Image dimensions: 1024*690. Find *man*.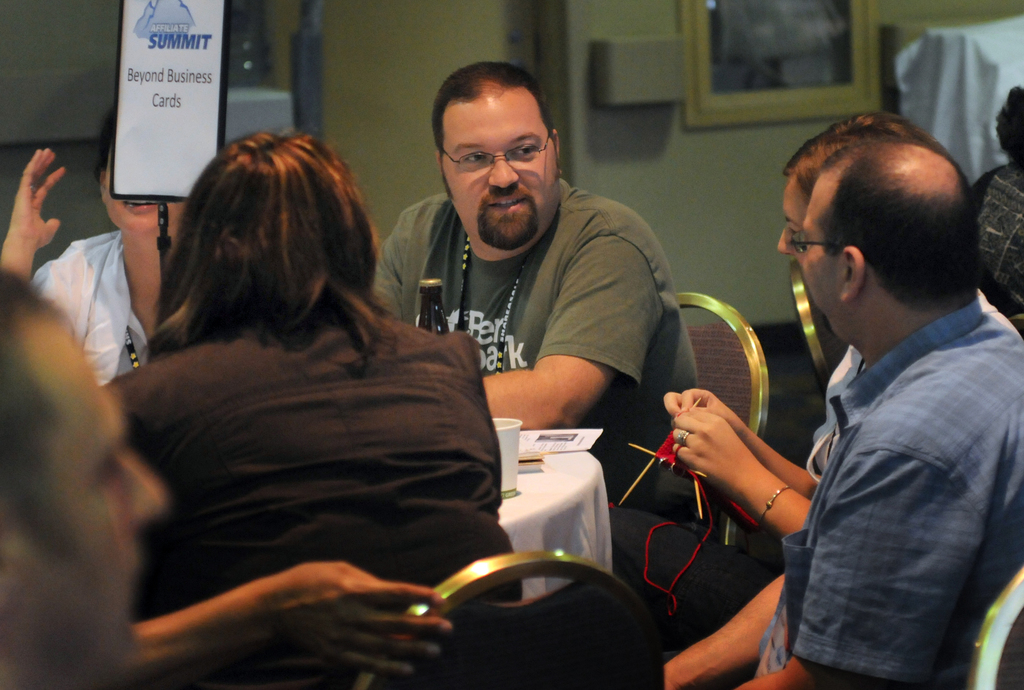
662:129:1023:689.
